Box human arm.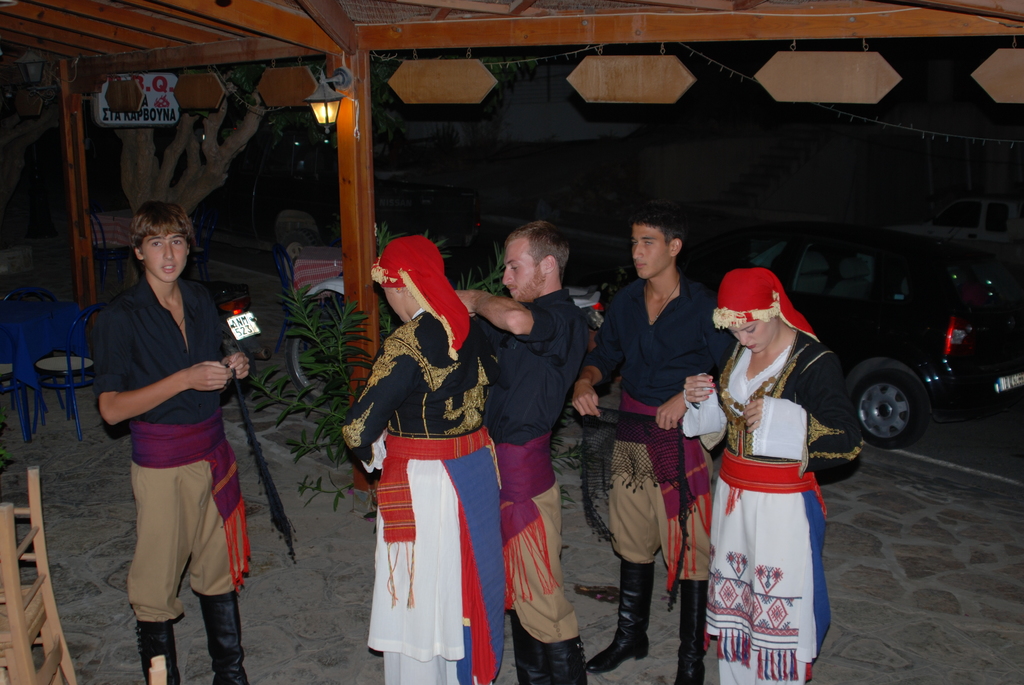
[744,350,866,466].
